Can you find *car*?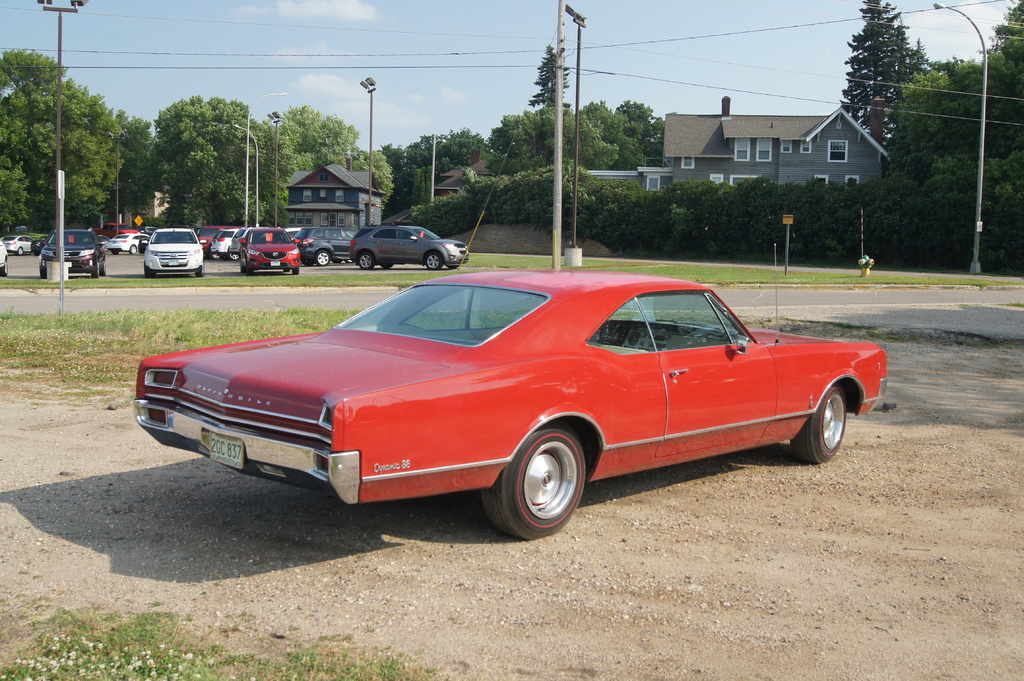
Yes, bounding box: [38, 229, 106, 278].
